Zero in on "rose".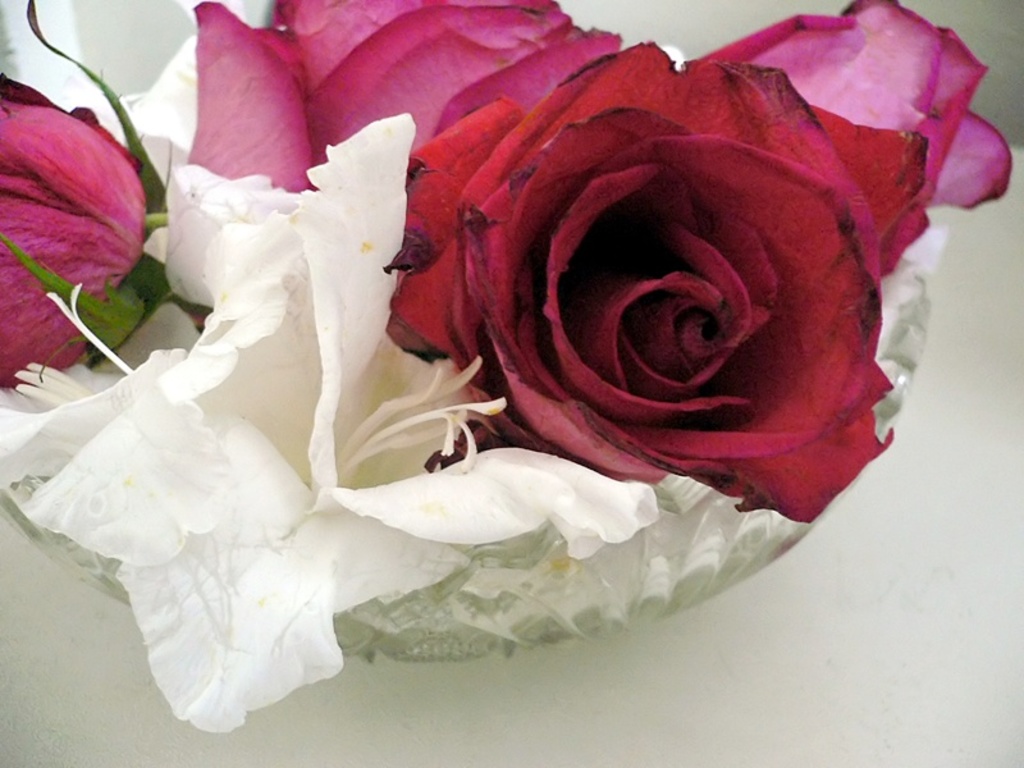
Zeroed in: x1=383, y1=40, x2=928, y2=524.
